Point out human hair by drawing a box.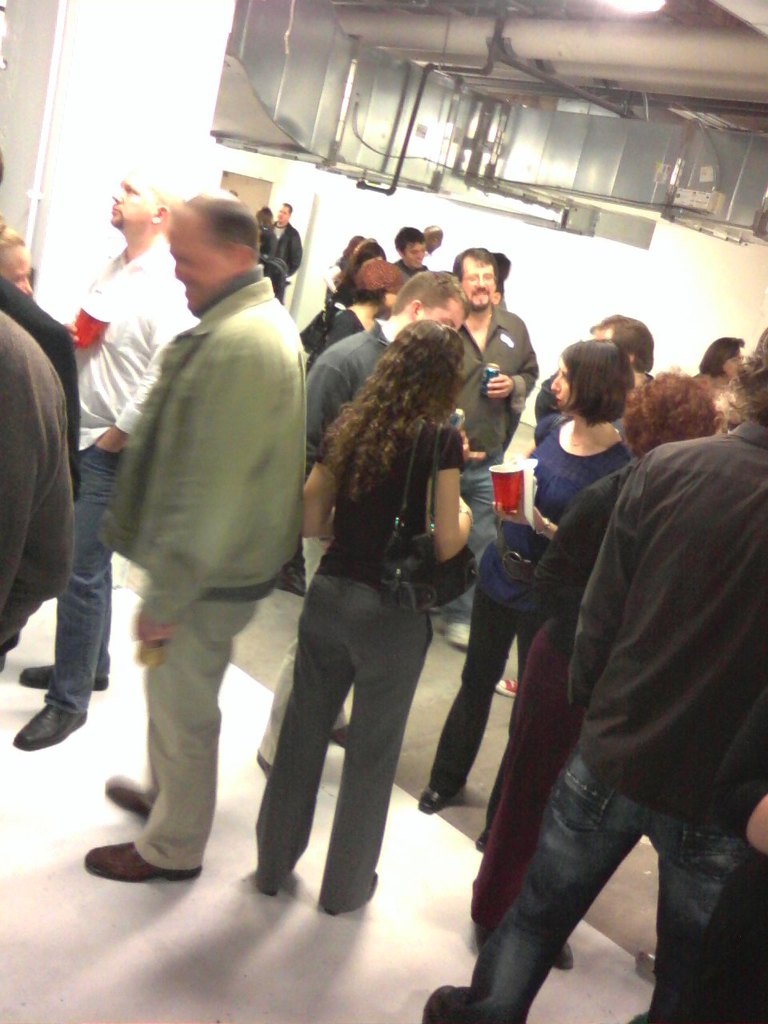
450,246,499,290.
